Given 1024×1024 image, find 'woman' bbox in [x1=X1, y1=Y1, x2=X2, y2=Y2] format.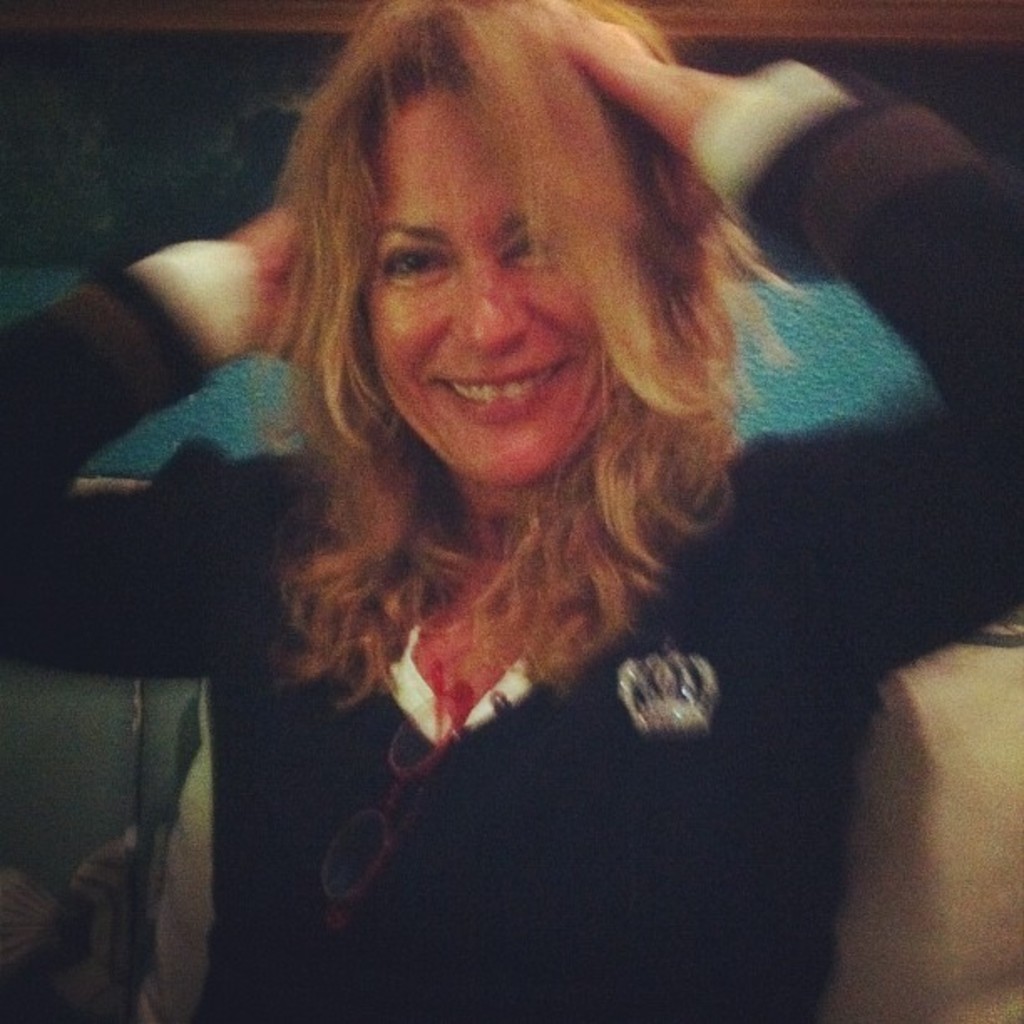
[x1=0, y1=0, x2=1022, y2=1022].
